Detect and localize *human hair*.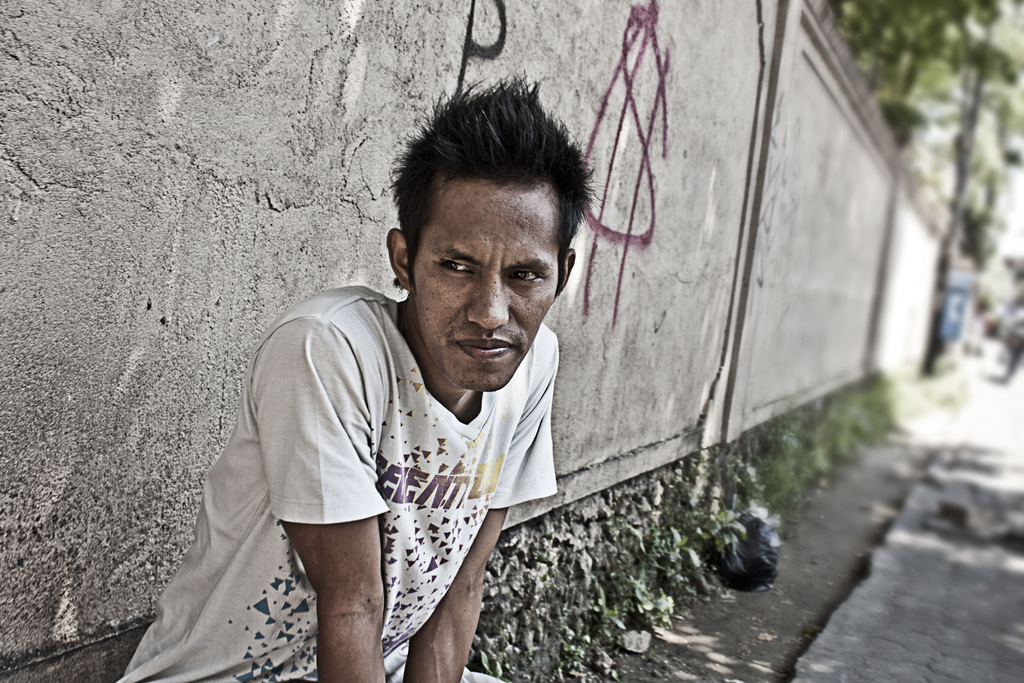
Localized at 378,90,584,304.
